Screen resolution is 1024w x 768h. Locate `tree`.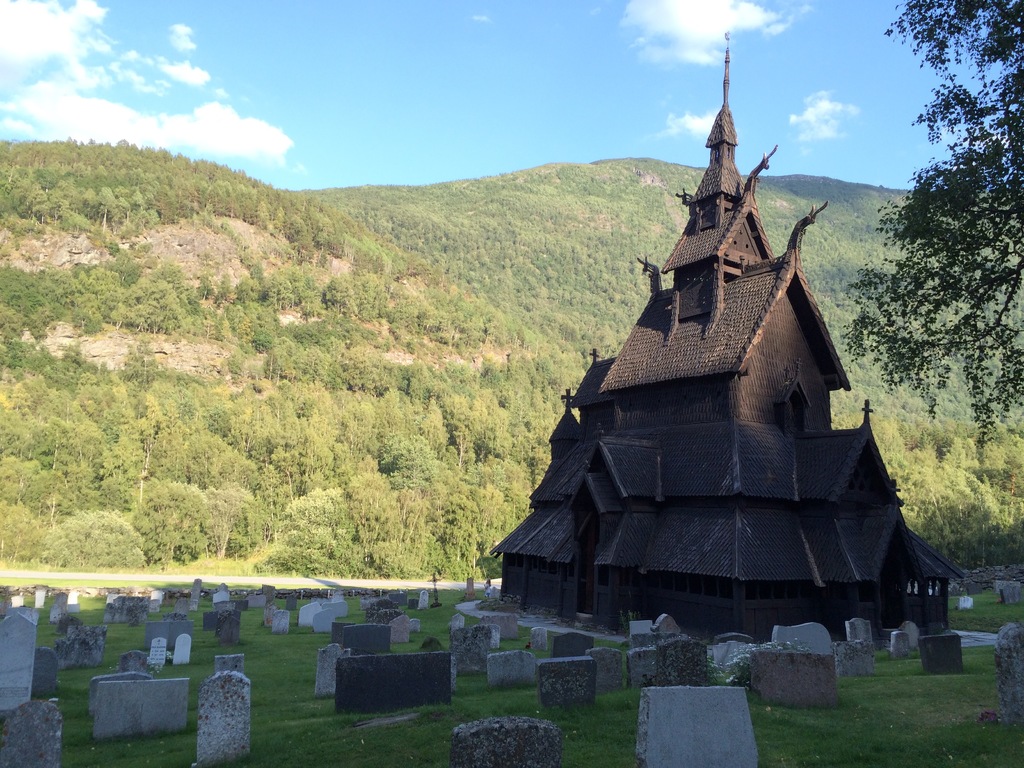
left=44, top=262, right=132, bottom=332.
